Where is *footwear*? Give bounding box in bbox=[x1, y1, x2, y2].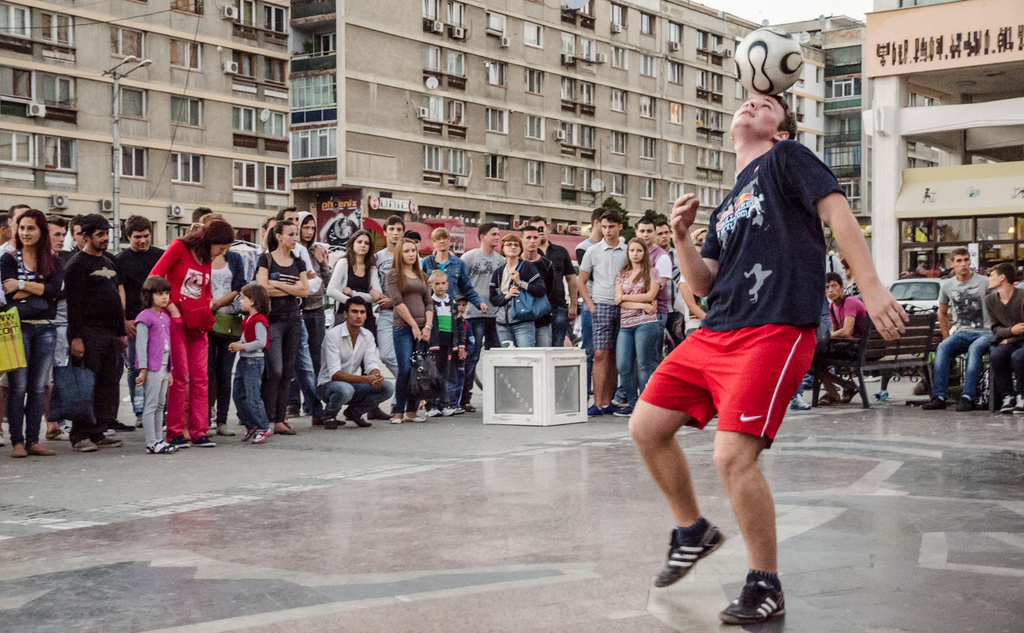
bbox=[788, 397, 816, 413].
